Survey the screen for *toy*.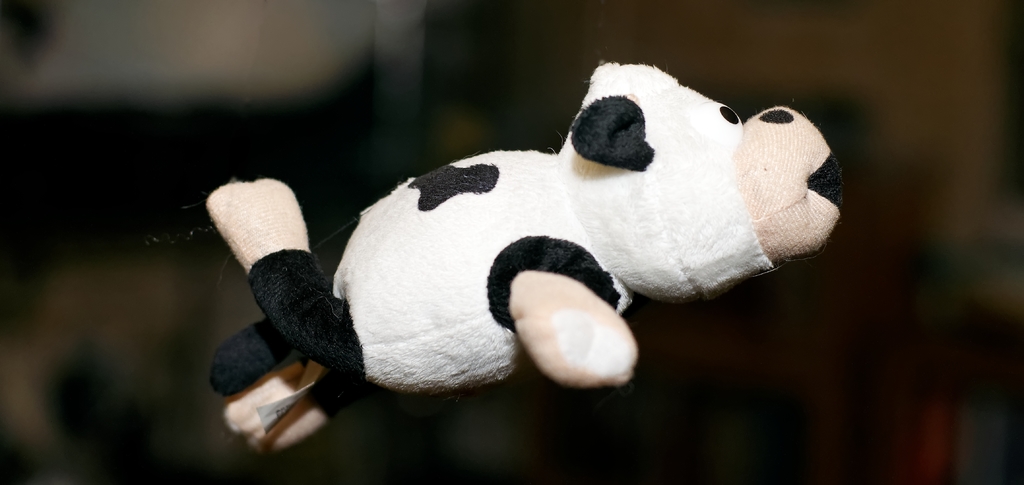
Survey found: select_region(209, 70, 813, 400).
